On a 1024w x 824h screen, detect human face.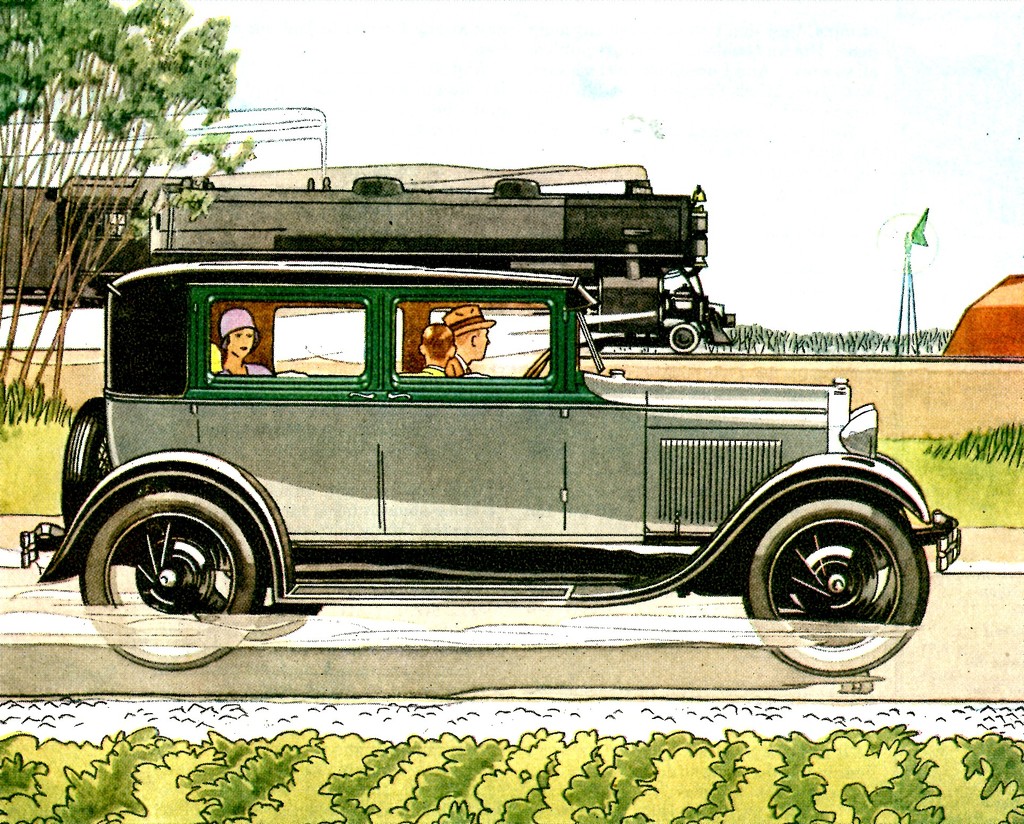
(left=226, top=326, right=256, bottom=359).
